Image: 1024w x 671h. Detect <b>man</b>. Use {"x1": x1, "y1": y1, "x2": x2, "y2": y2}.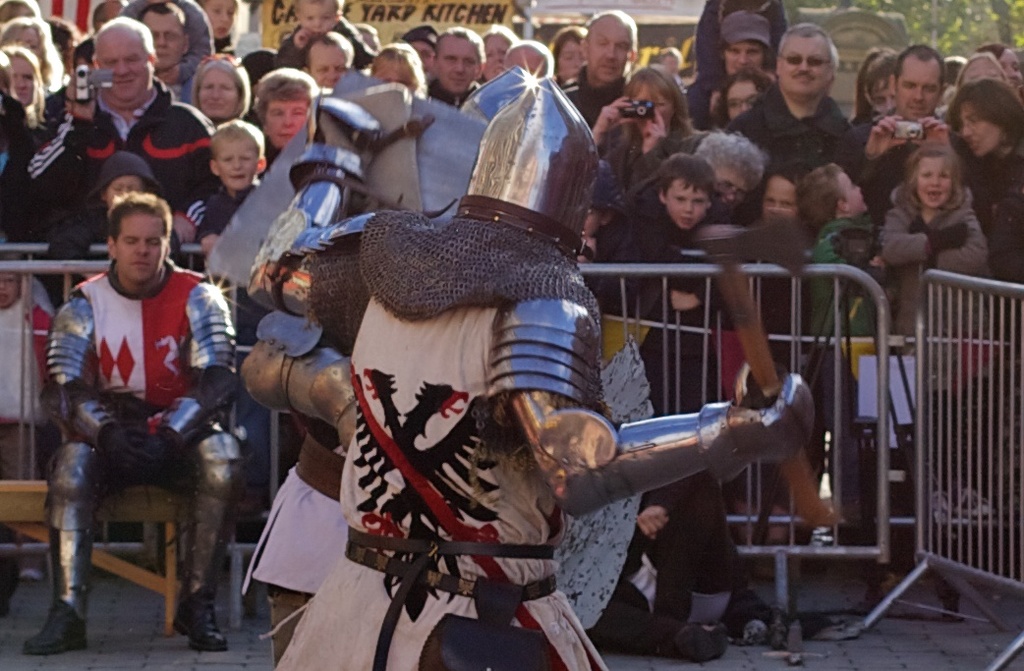
{"x1": 0, "y1": 19, "x2": 214, "y2": 274}.
